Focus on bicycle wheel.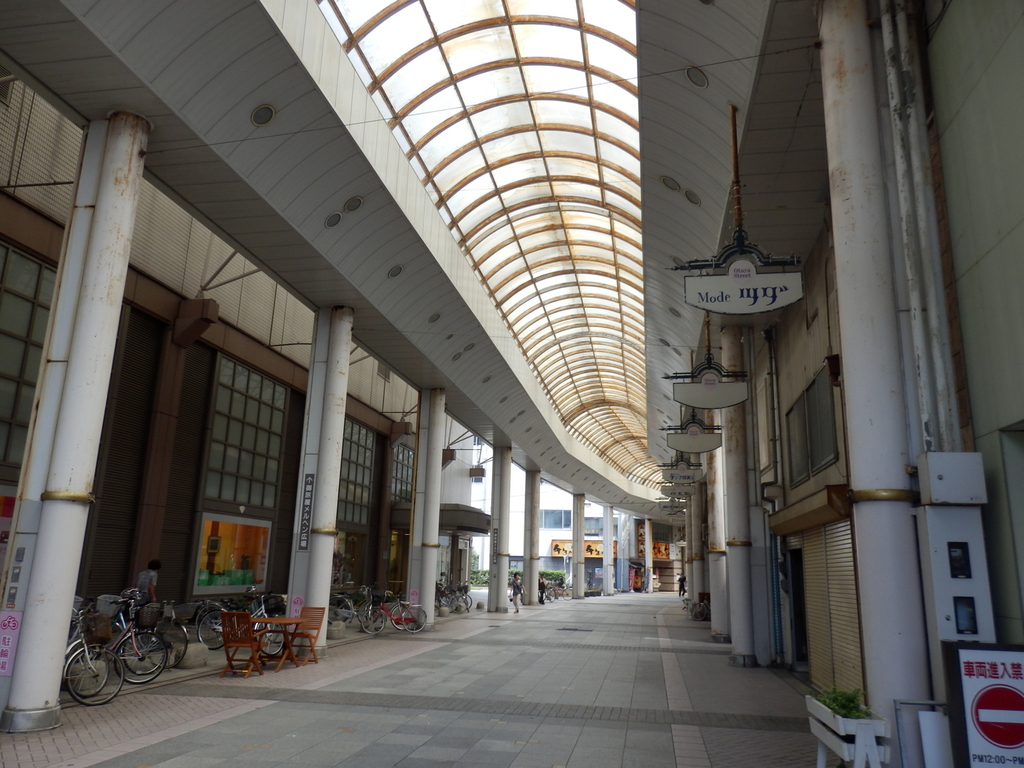
Focused at (x1=354, y1=601, x2=375, y2=625).
